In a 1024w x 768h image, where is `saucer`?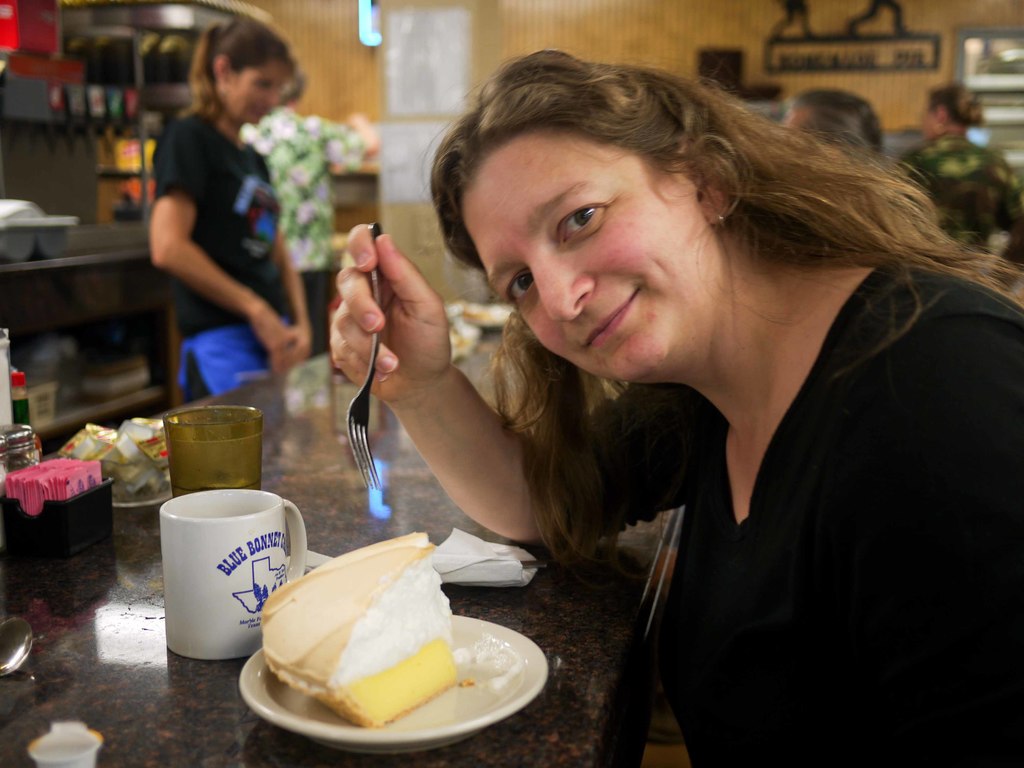
BBox(238, 613, 552, 757).
